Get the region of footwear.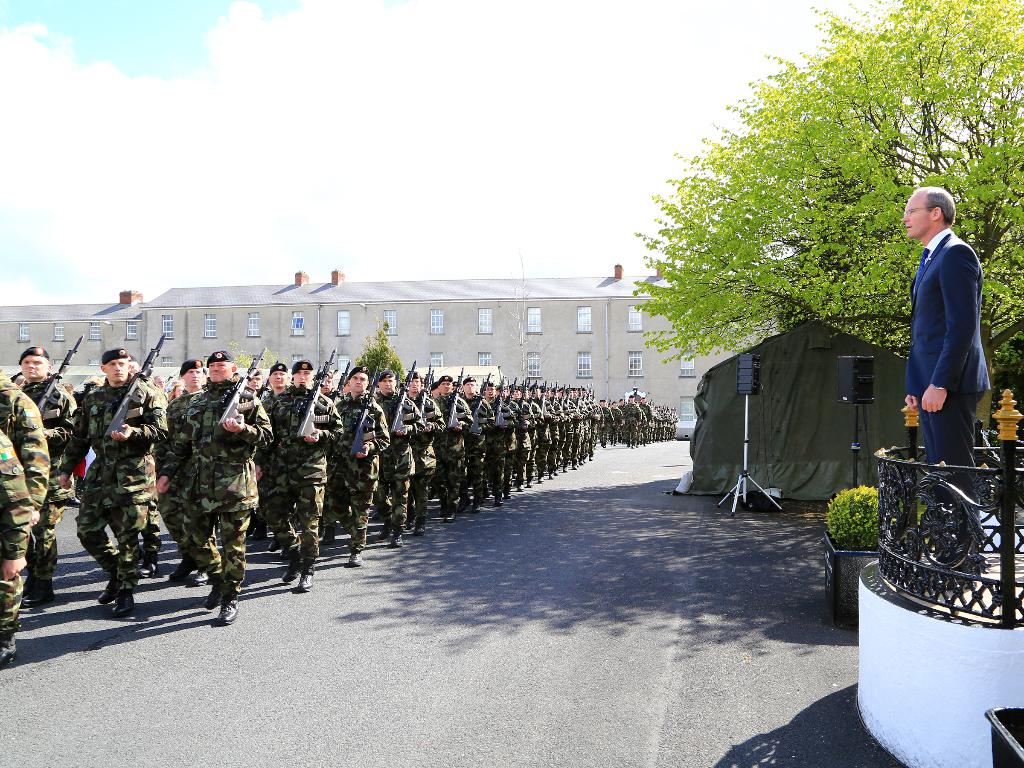
l=185, t=570, r=214, b=587.
